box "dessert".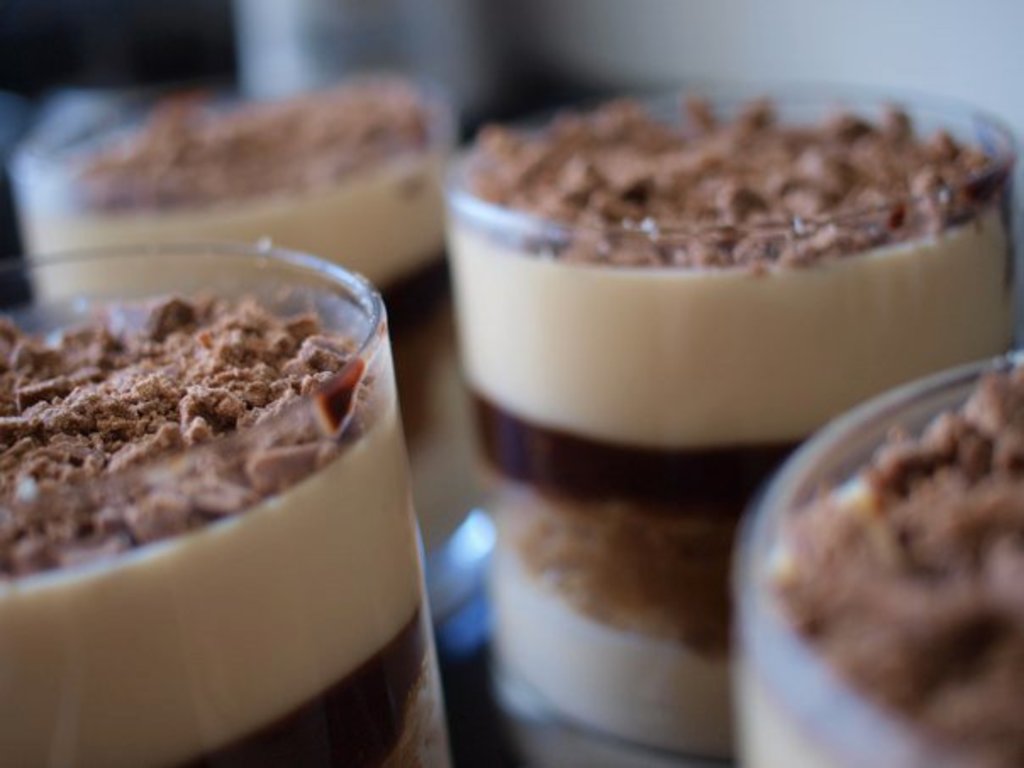
BBox(419, 92, 1012, 739).
